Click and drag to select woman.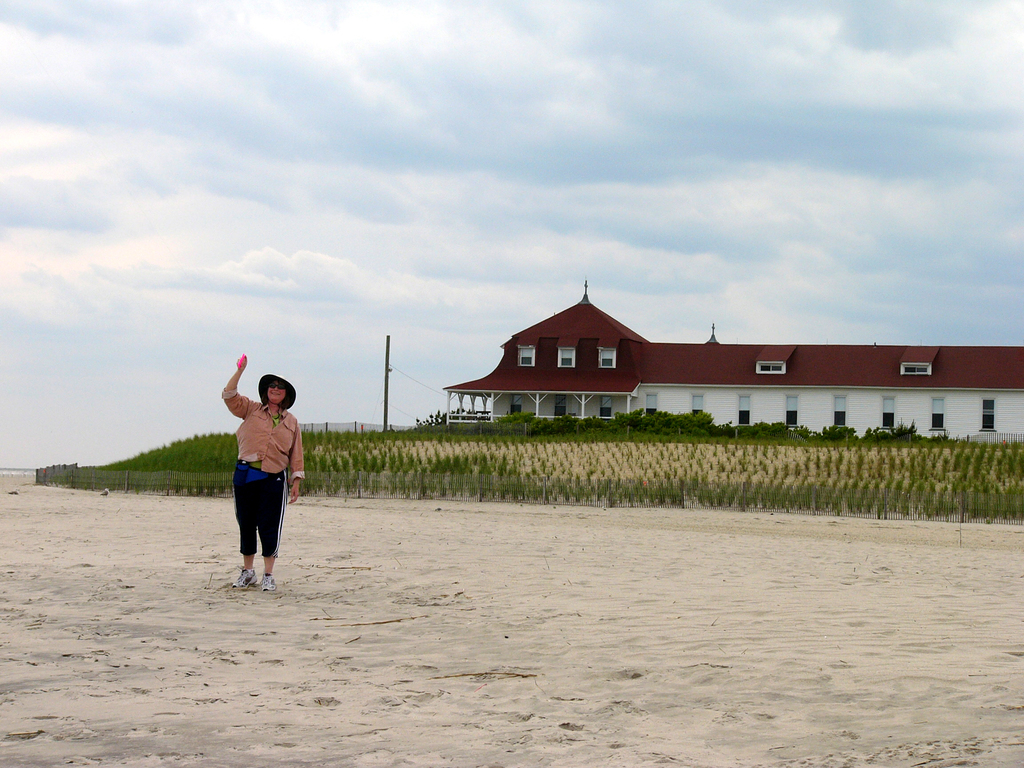
Selection: 216, 354, 310, 593.
